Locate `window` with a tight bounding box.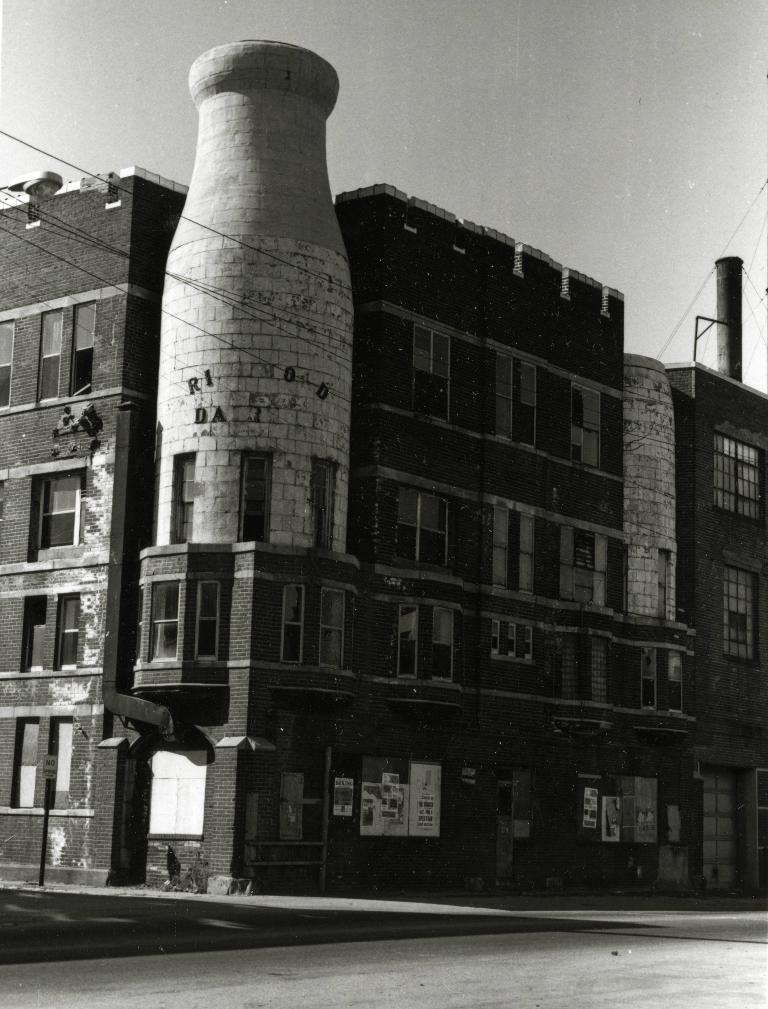
15/716/45/807.
